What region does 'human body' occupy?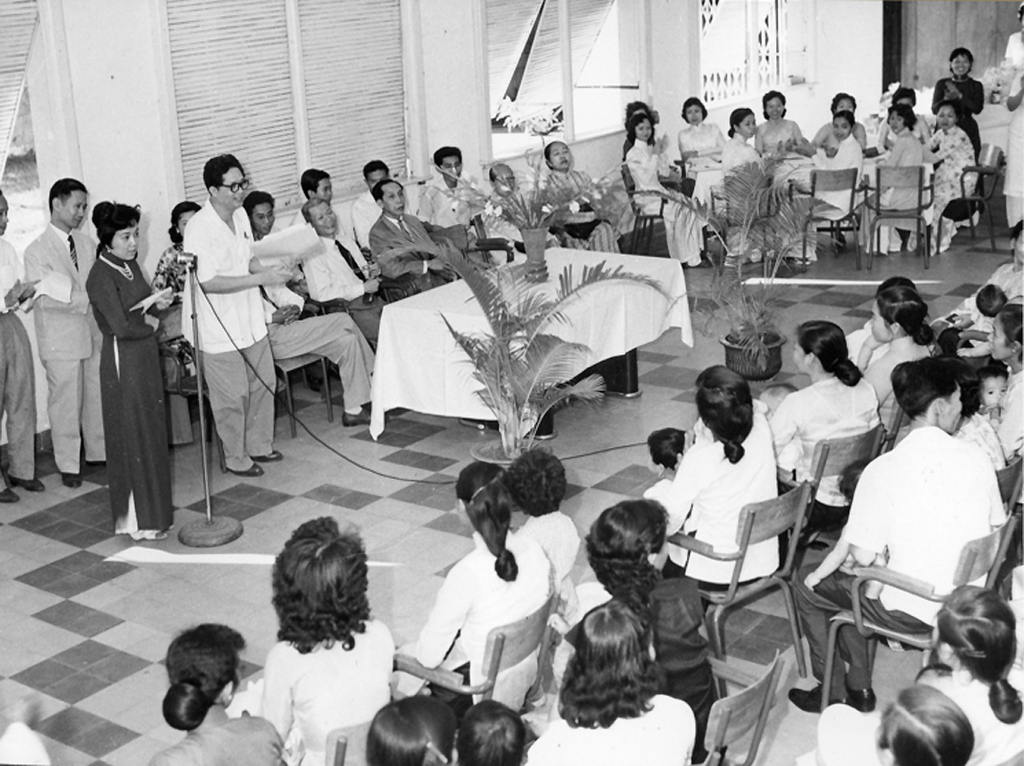
857 101 927 261.
